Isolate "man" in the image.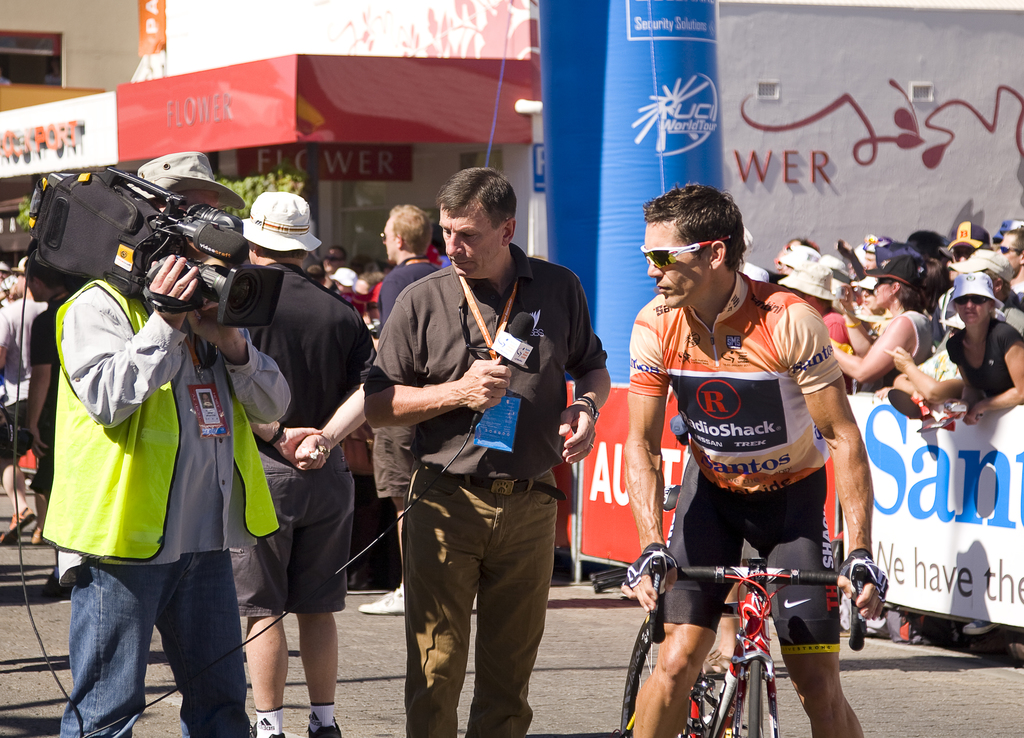
Isolated region: <bbox>861, 233, 893, 271</bbox>.
